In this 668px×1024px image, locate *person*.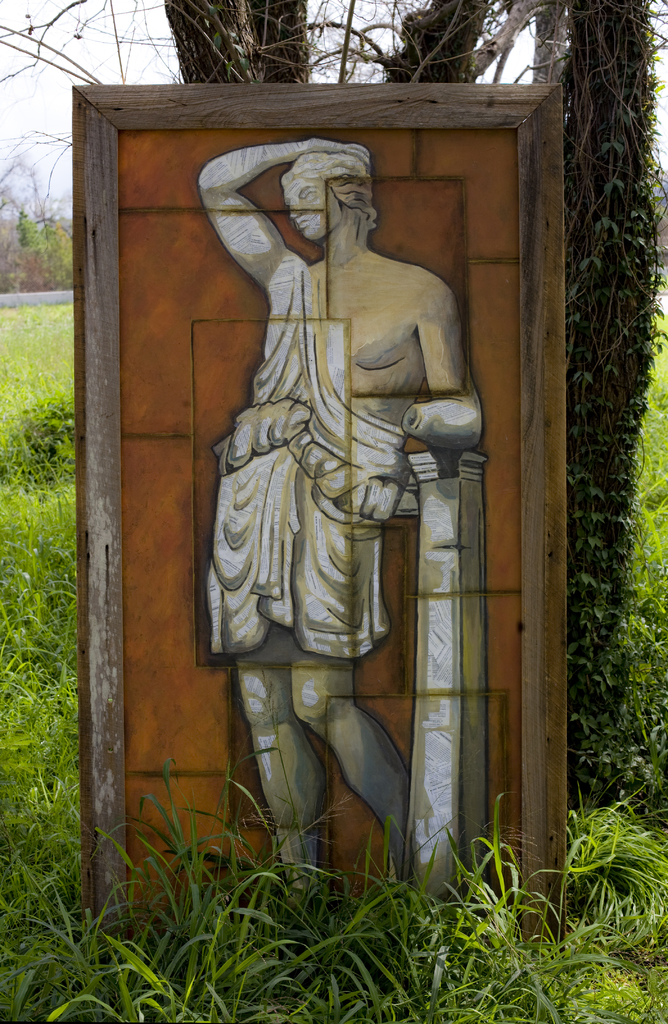
Bounding box: (189,122,501,933).
